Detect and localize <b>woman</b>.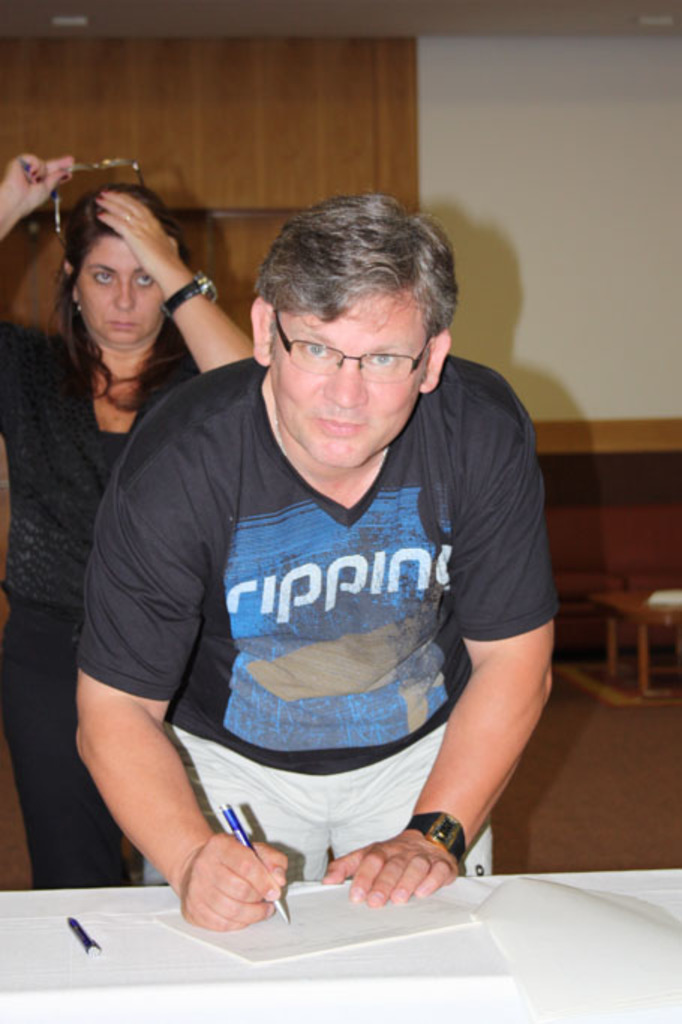
Localized at <region>0, 159, 267, 888</region>.
